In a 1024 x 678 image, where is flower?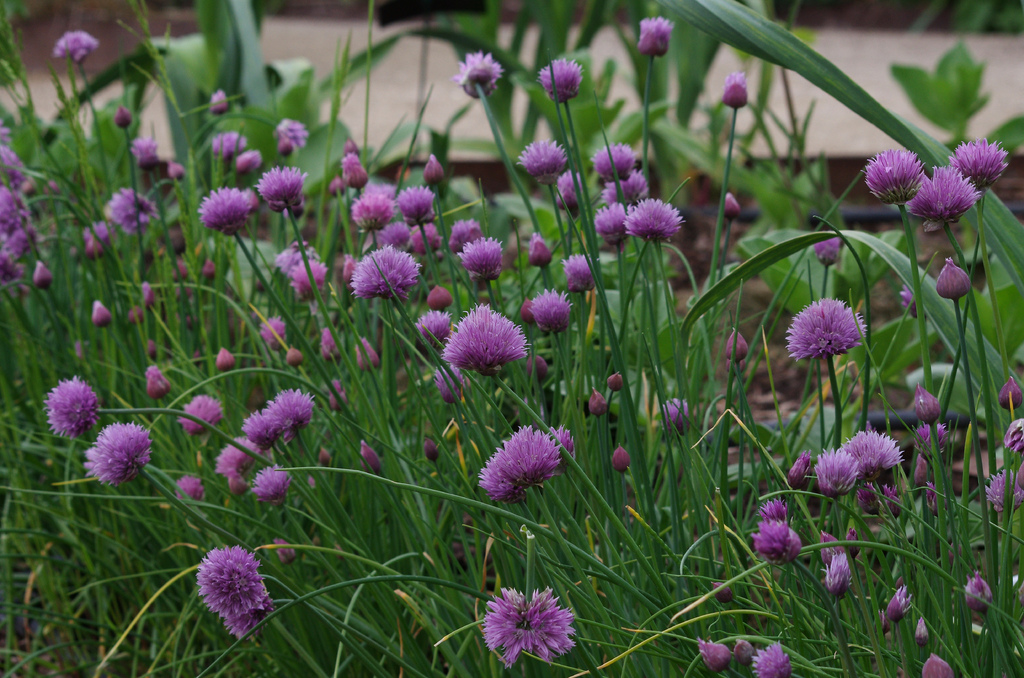
select_region(476, 423, 558, 504).
